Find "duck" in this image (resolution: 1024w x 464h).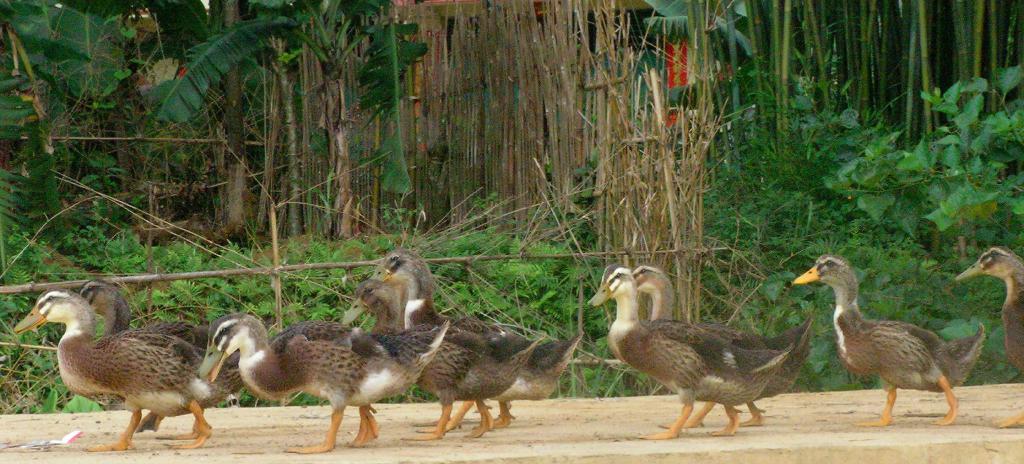
rect(368, 247, 545, 440).
